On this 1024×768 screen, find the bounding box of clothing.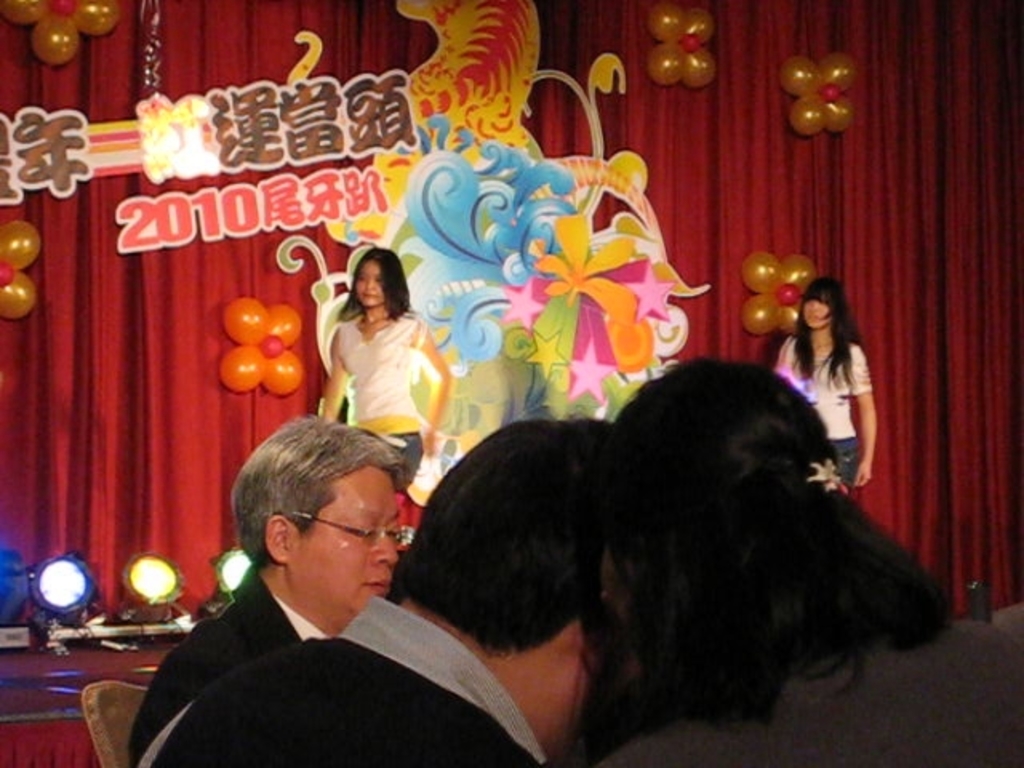
Bounding box: l=779, t=347, r=874, b=440.
